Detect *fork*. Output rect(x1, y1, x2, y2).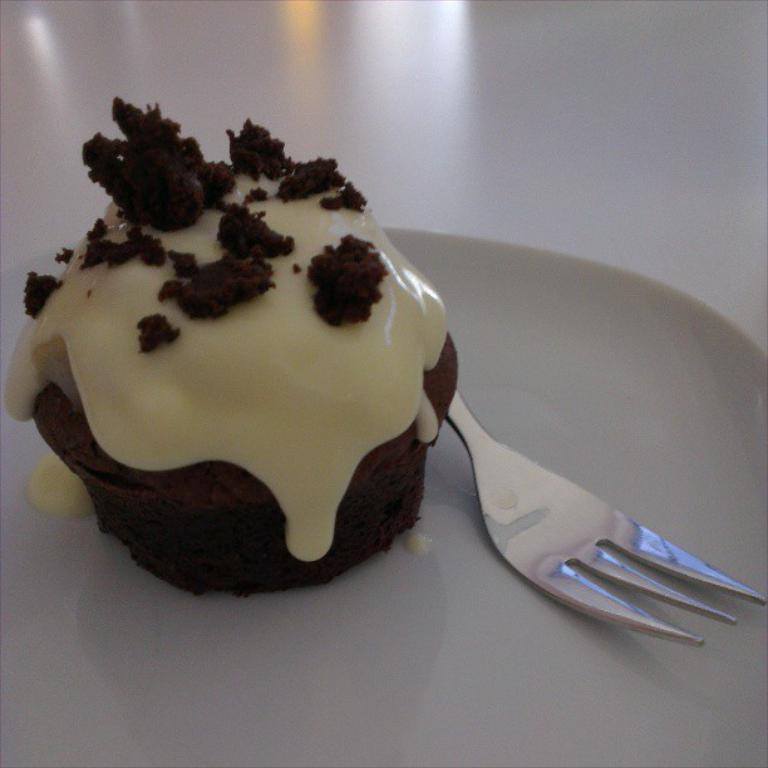
rect(442, 393, 767, 650).
